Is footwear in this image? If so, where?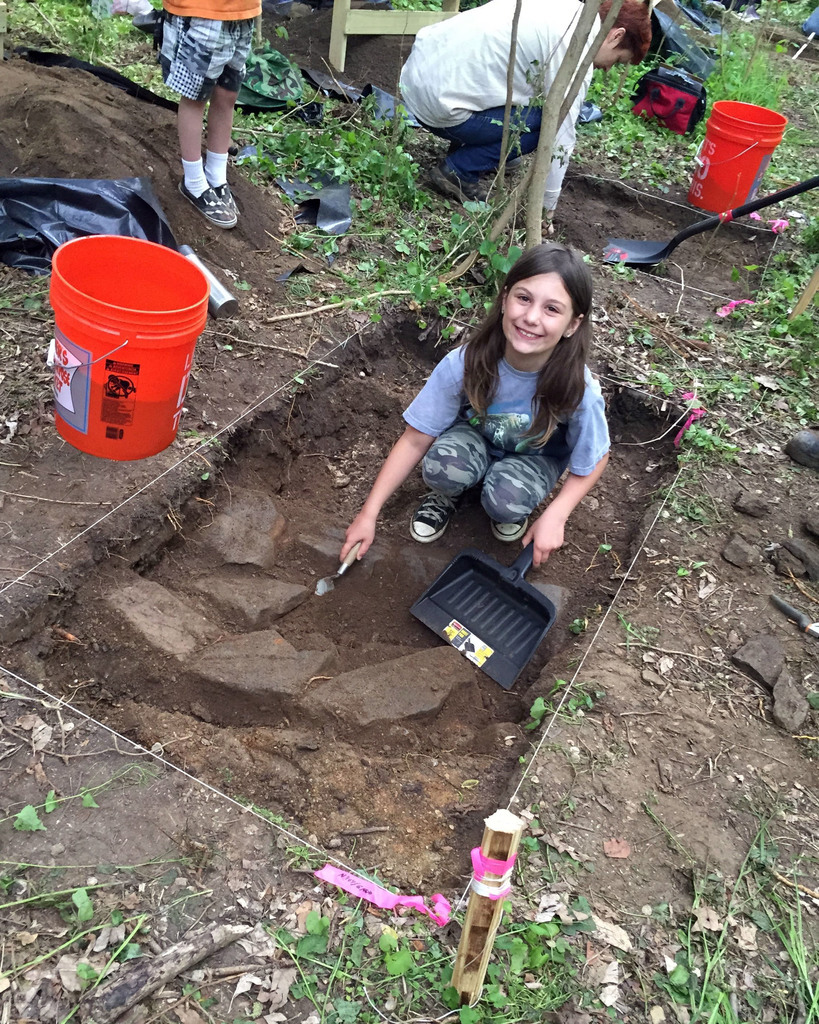
Yes, at region(409, 483, 456, 543).
